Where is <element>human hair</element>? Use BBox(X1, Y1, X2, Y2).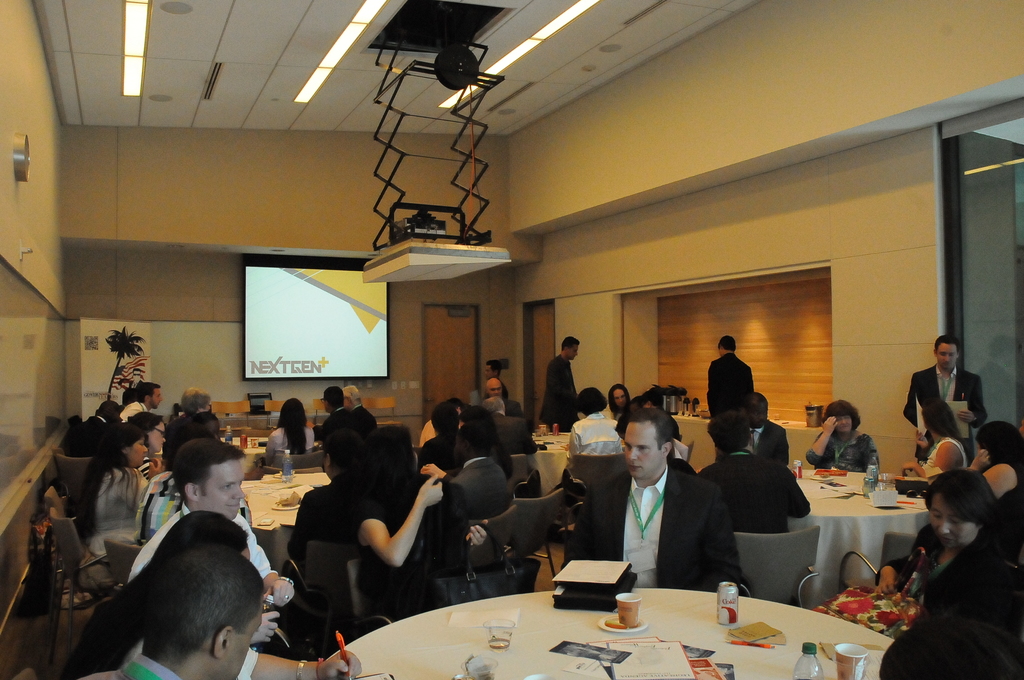
BBox(561, 336, 580, 352).
